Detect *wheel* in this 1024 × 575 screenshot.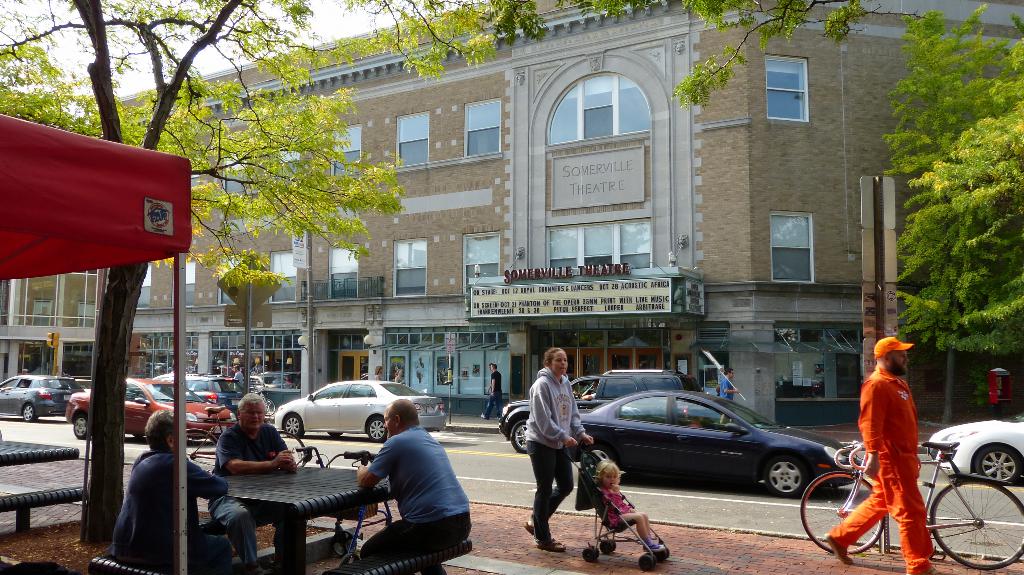
Detection: 76, 416, 89, 438.
